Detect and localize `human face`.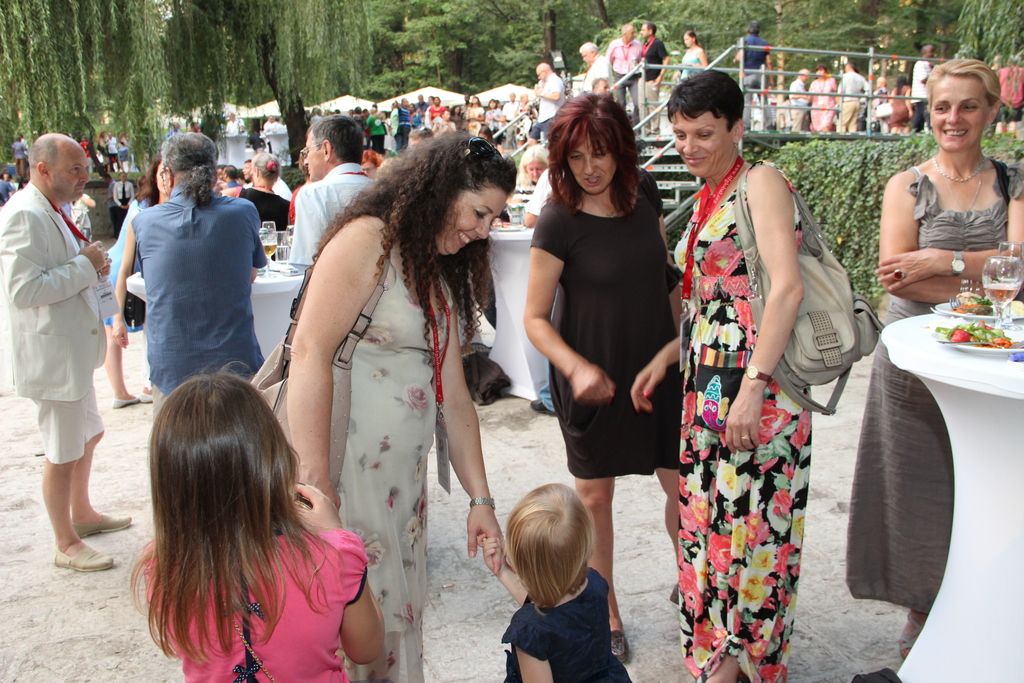
Localized at 301, 131, 320, 178.
